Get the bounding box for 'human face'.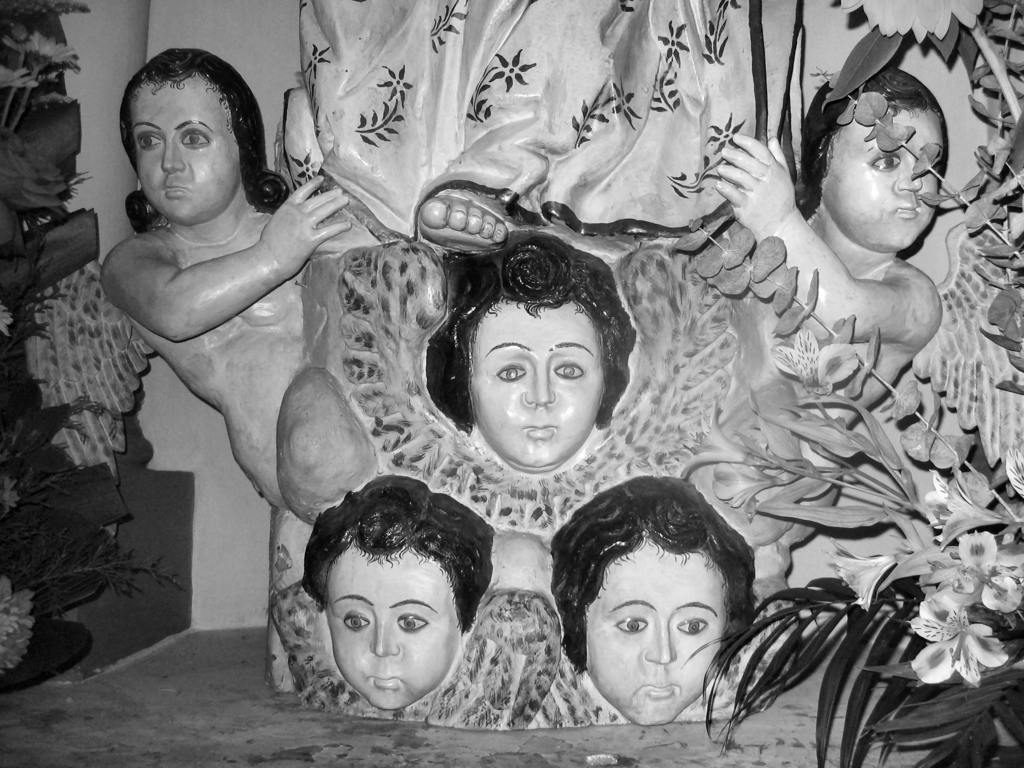
{"left": 469, "top": 303, "right": 605, "bottom": 468}.
